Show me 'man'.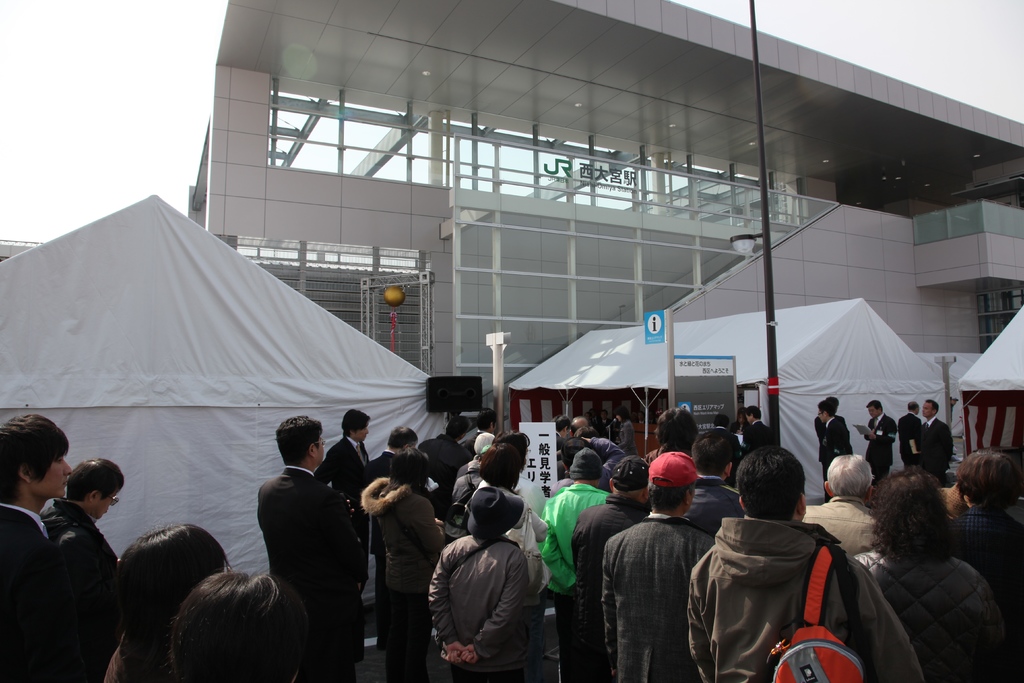
'man' is here: {"x1": 551, "y1": 414, "x2": 569, "y2": 441}.
